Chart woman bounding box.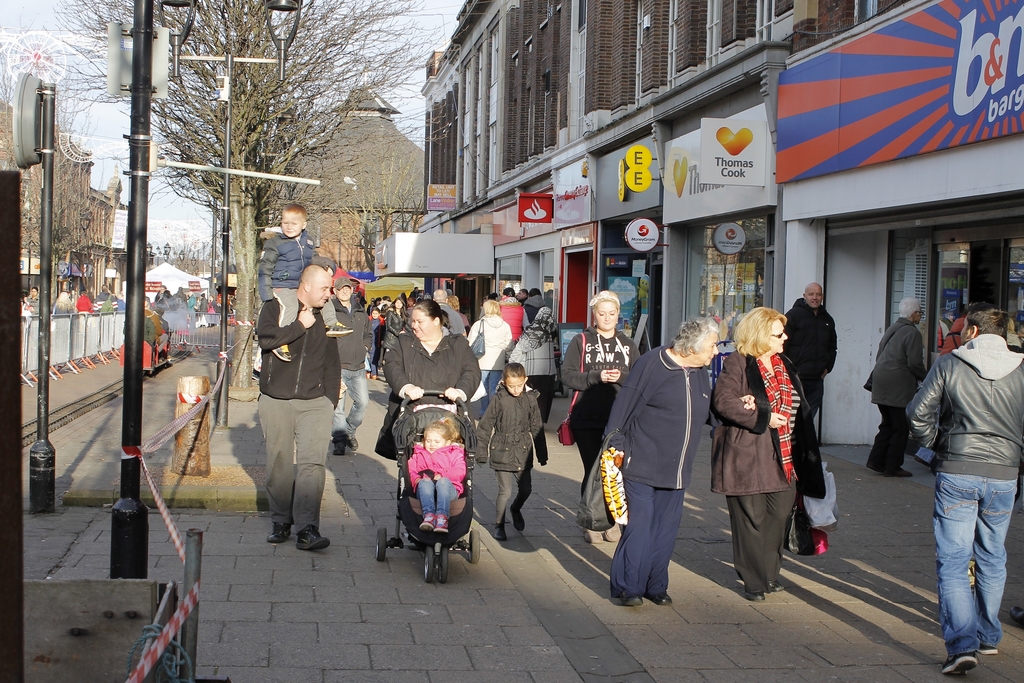
Charted: <region>467, 296, 515, 413</region>.
